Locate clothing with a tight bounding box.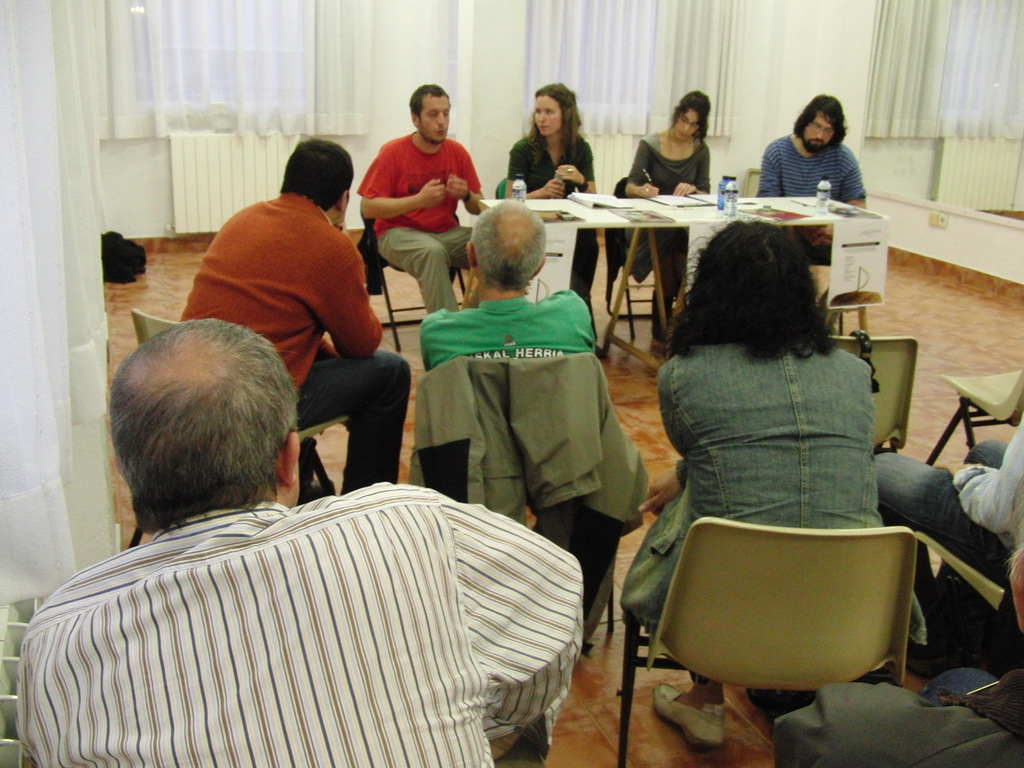
[x1=504, y1=138, x2=599, y2=301].
